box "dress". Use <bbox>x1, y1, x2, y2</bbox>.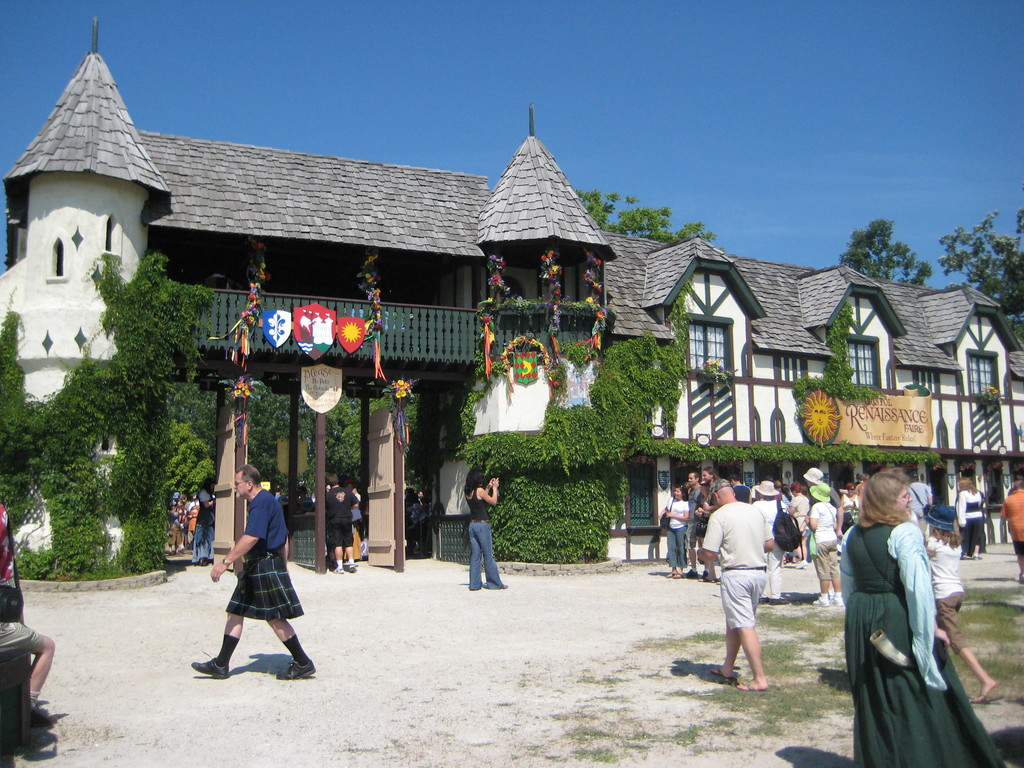
<bbox>664, 501, 687, 568</bbox>.
